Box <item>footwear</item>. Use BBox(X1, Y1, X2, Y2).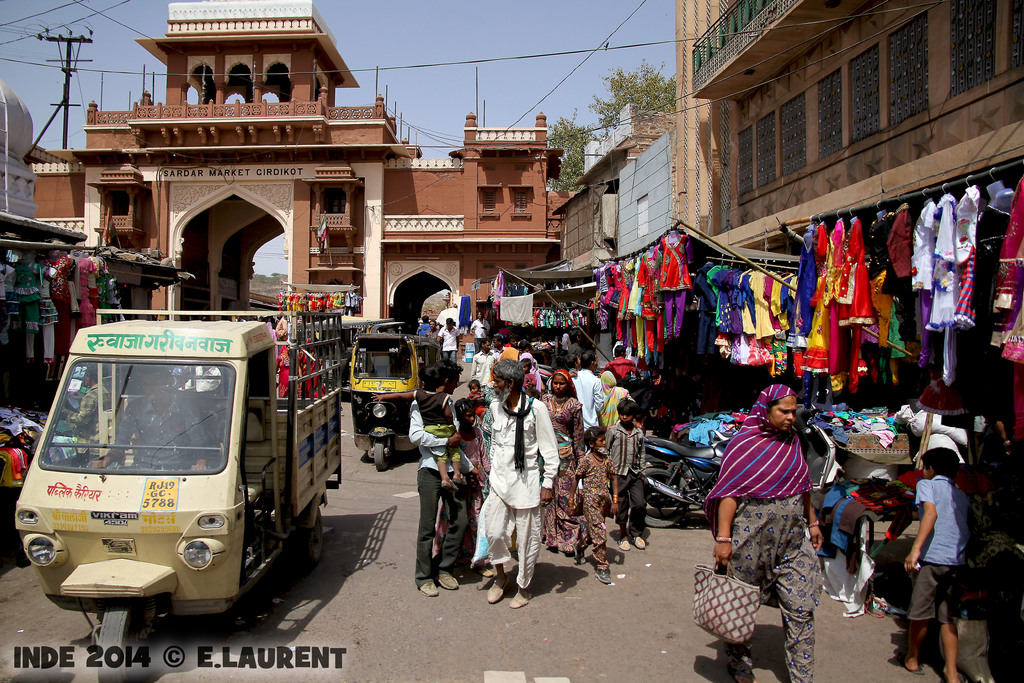
BBox(573, 546, 582, 557).
